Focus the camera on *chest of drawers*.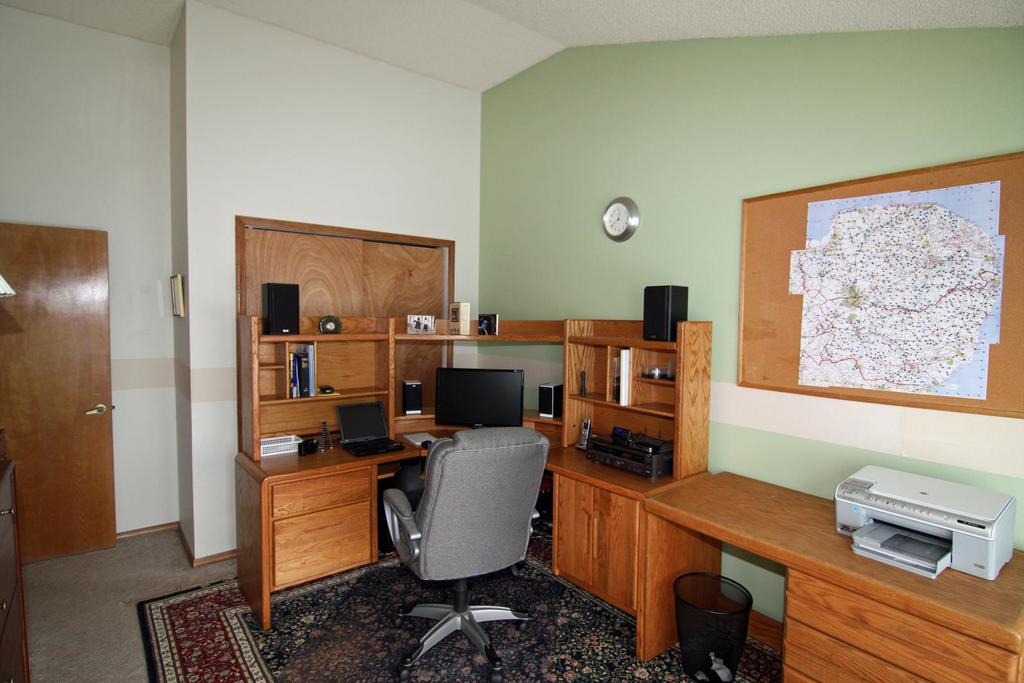
Focus region: [634, 467, 1023, 682].
